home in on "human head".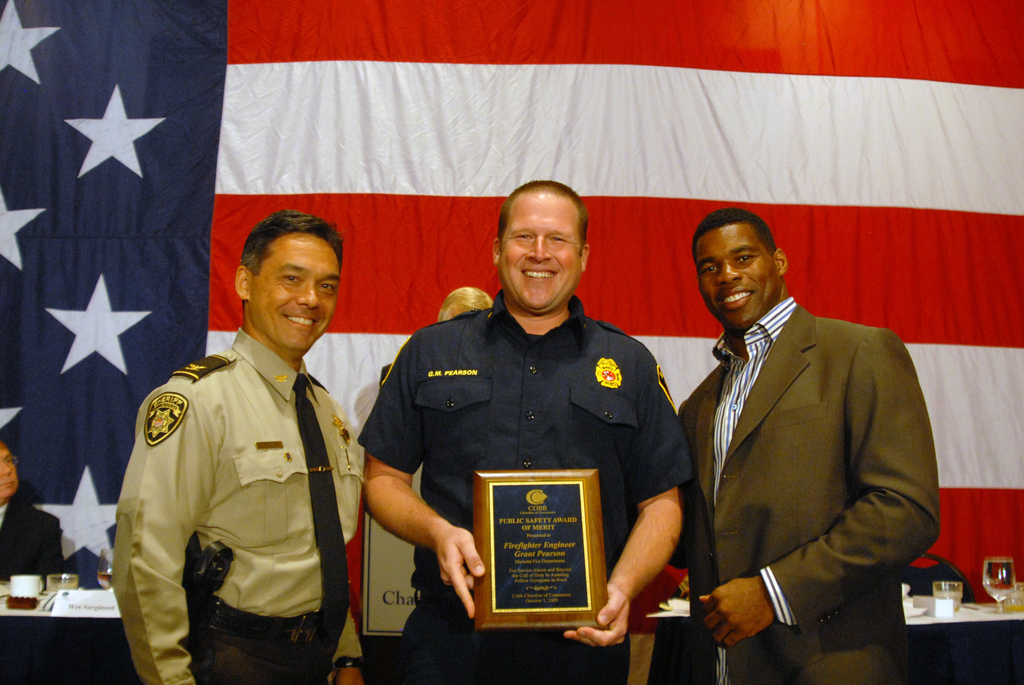
Homed in at BBox(440, 282, 491, 324).
